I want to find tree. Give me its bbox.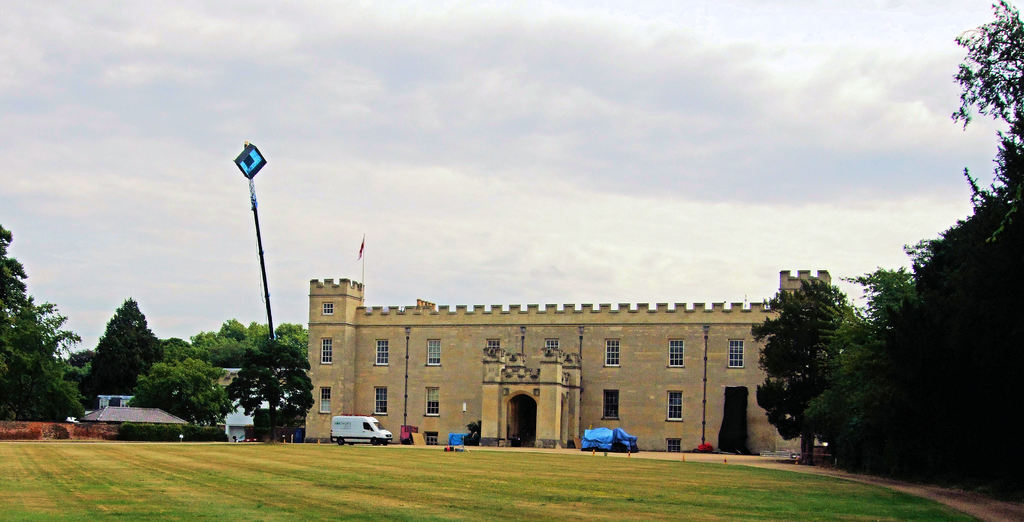
135,347,234,441.
